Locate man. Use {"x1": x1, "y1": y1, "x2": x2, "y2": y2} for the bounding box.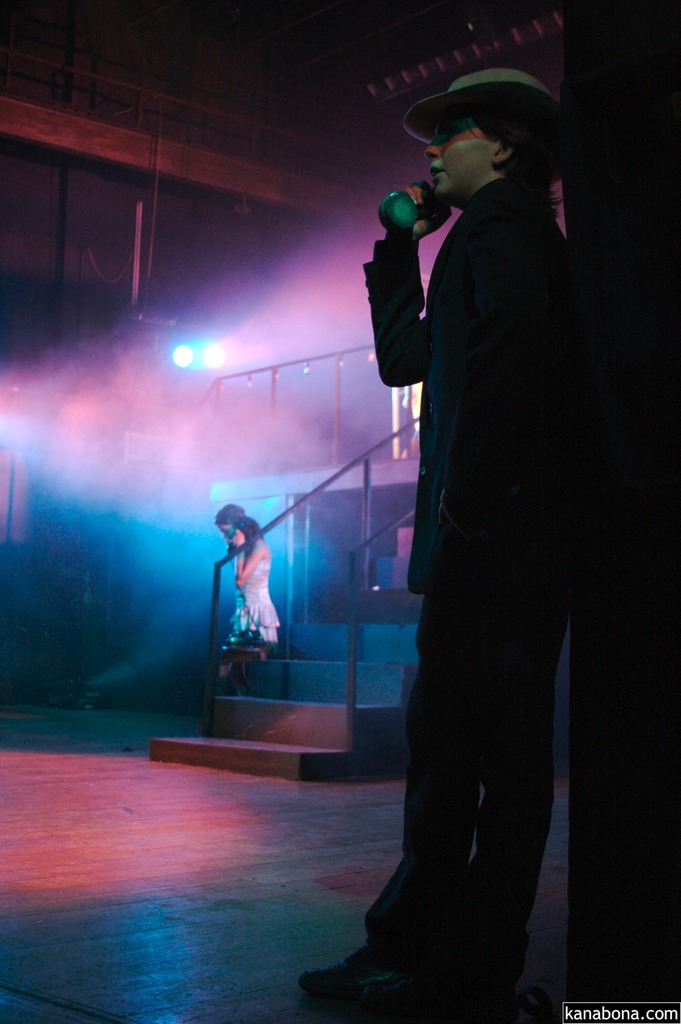
{"x1": 345, "y1": 37, "x2": 632, "y2": 1023}.
